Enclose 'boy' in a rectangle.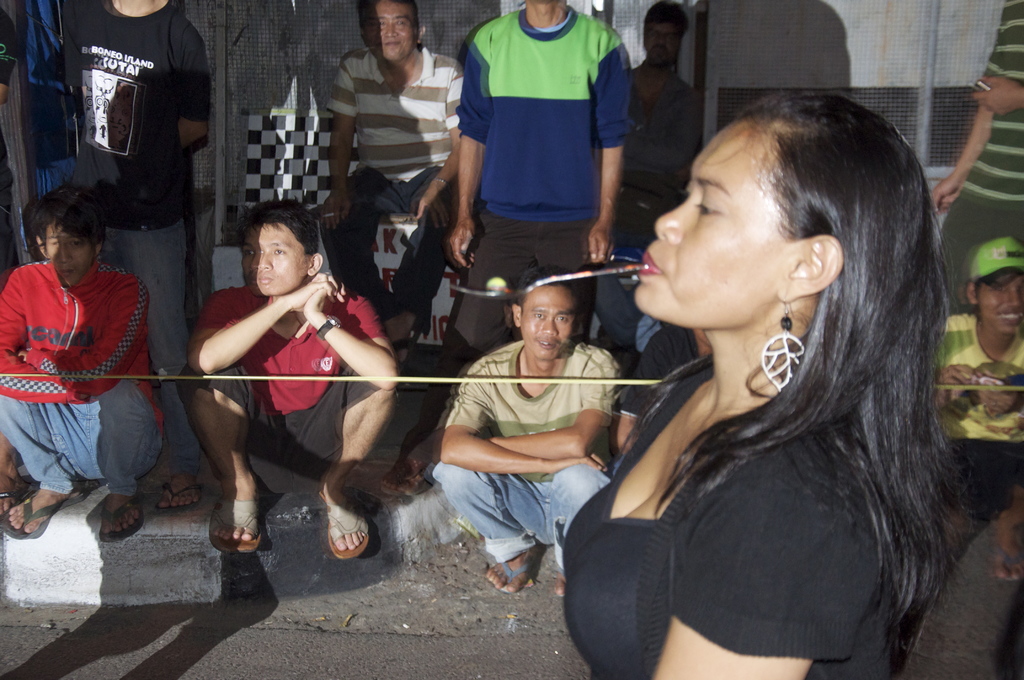
locate(0, 175, 163, 560).
